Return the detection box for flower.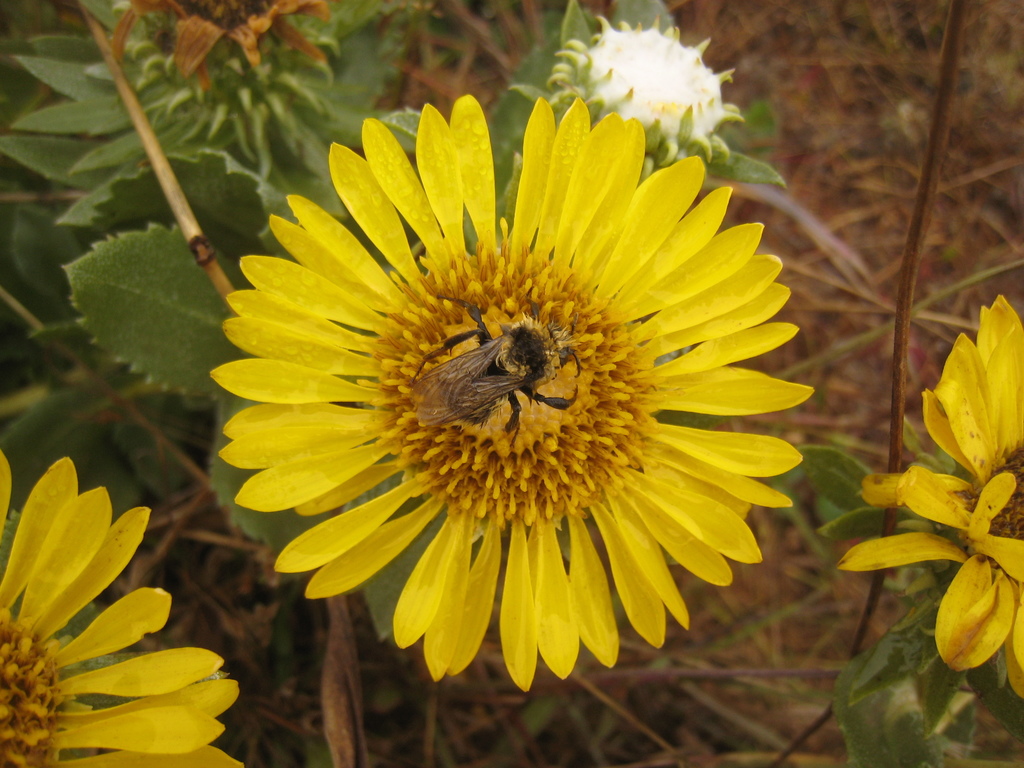
bbox(836, 292, 1023, 700).
